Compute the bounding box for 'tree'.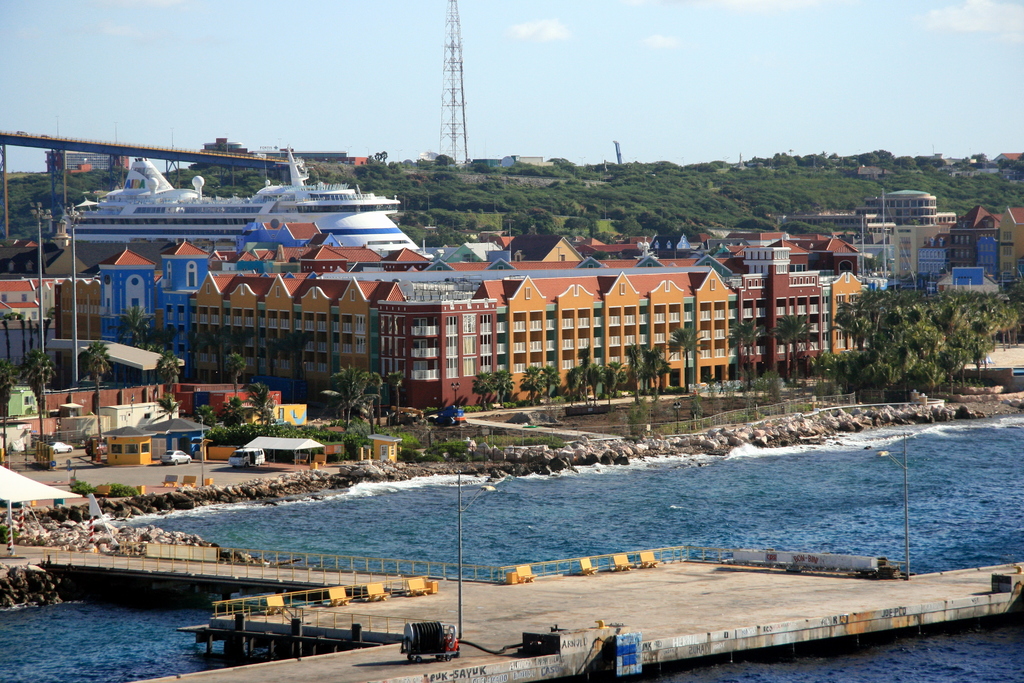
[154, 393, 182, 422].
